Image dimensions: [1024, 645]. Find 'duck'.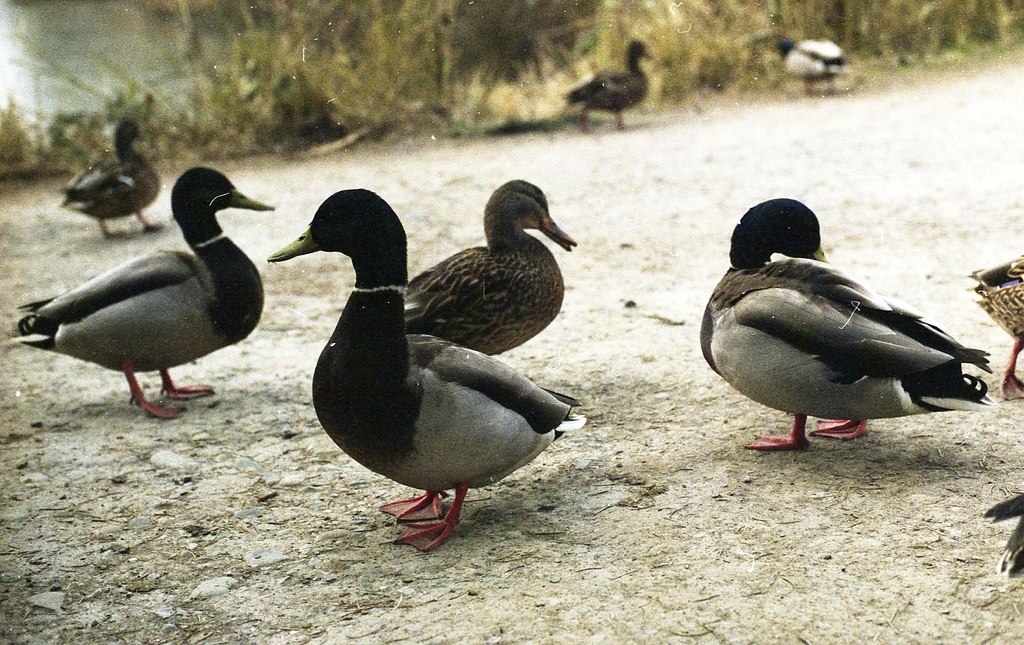
bbox=(262, 187, 585, 561).
